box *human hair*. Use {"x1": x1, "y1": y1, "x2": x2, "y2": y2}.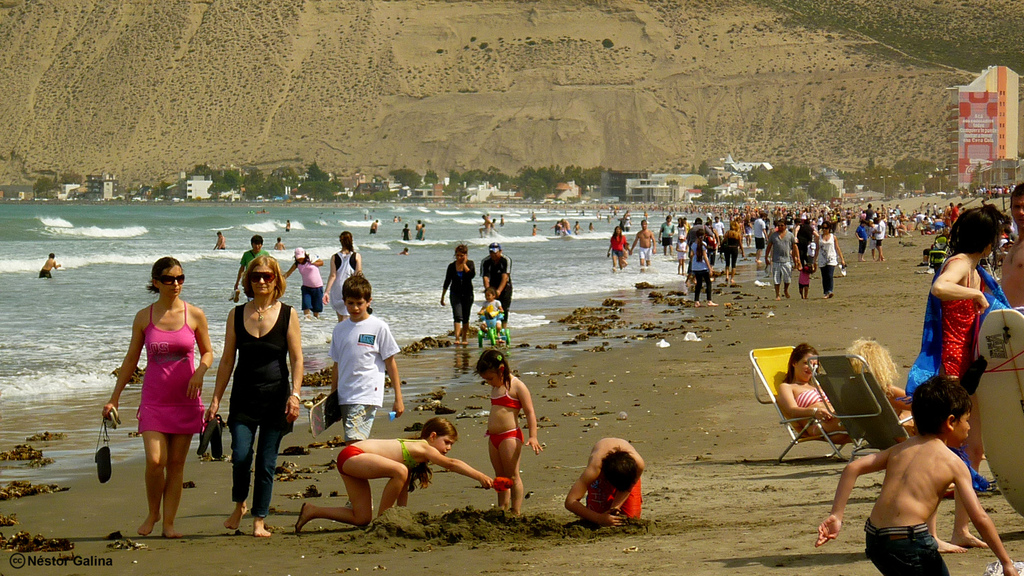
{"x1": 345, "y1": 277, "x2": 369, "y2": 319}.
